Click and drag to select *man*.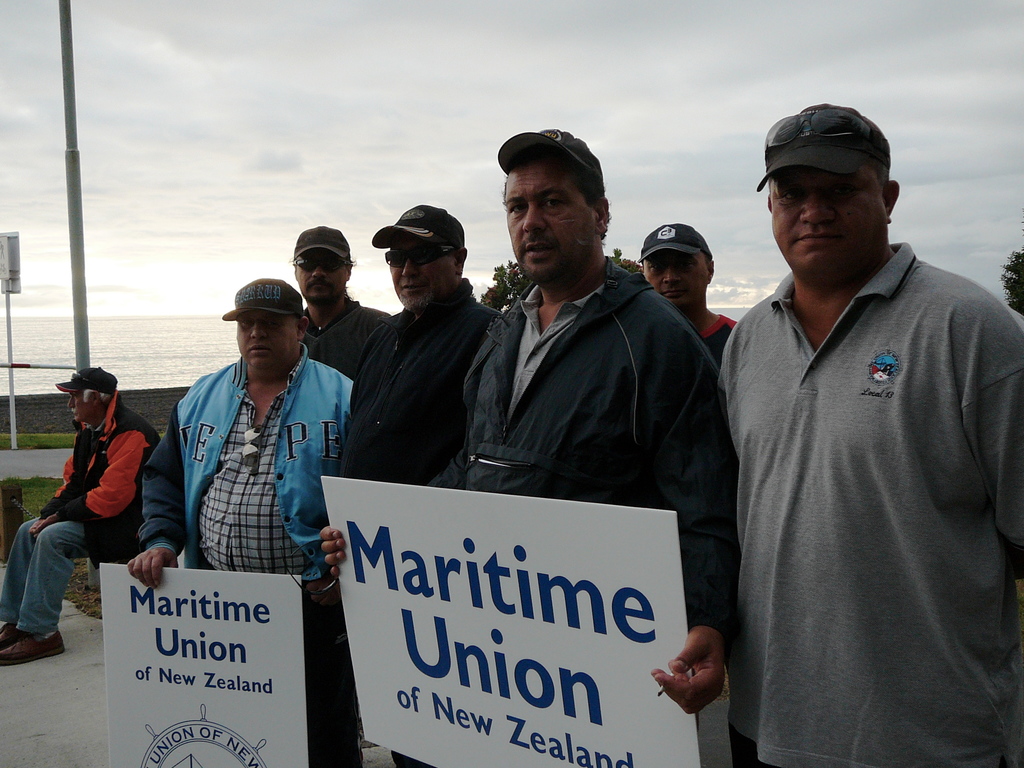
Selection: <bbox>636, 221, 742, 365</bbox>.
